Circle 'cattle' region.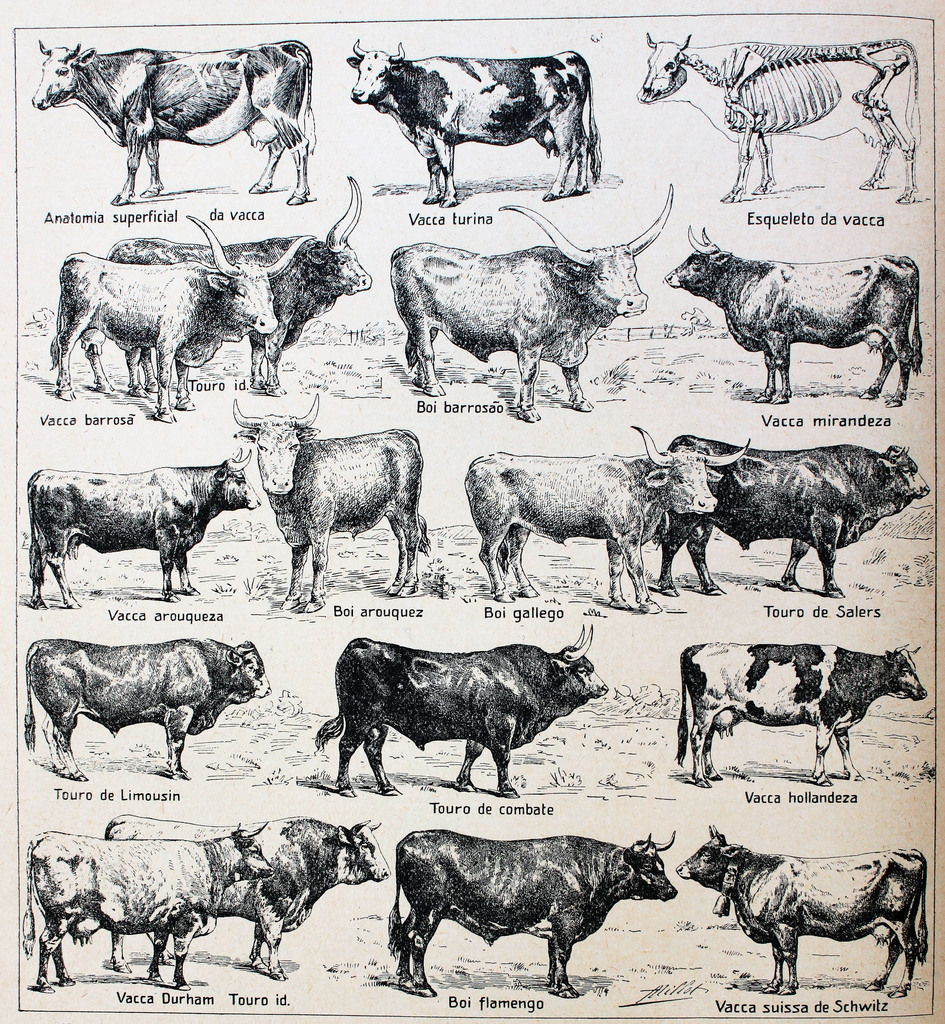
Region: rect(115, 822, 386, 975).
